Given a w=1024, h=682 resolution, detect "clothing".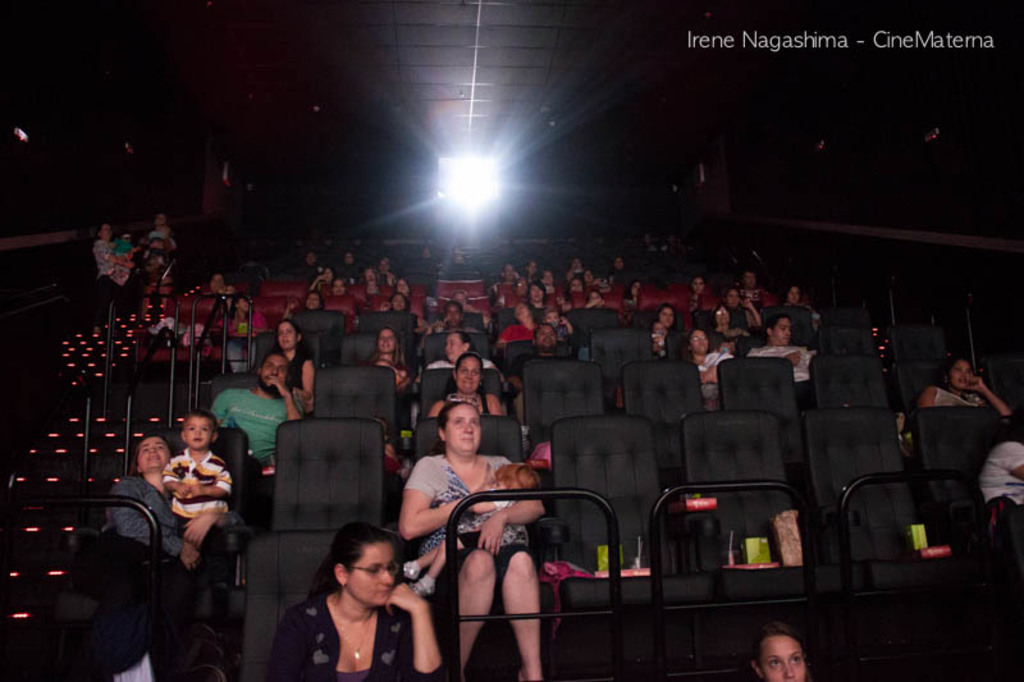
692 351 730 403.
